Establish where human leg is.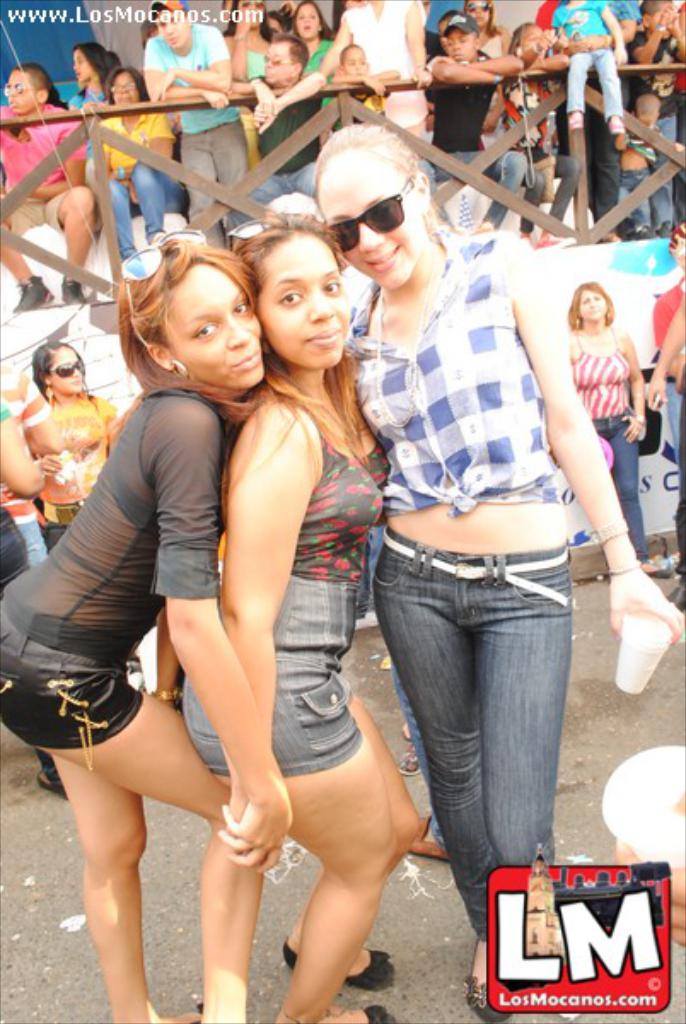
Established at [x1=473, y1=608, x2=578, y2=1002].
